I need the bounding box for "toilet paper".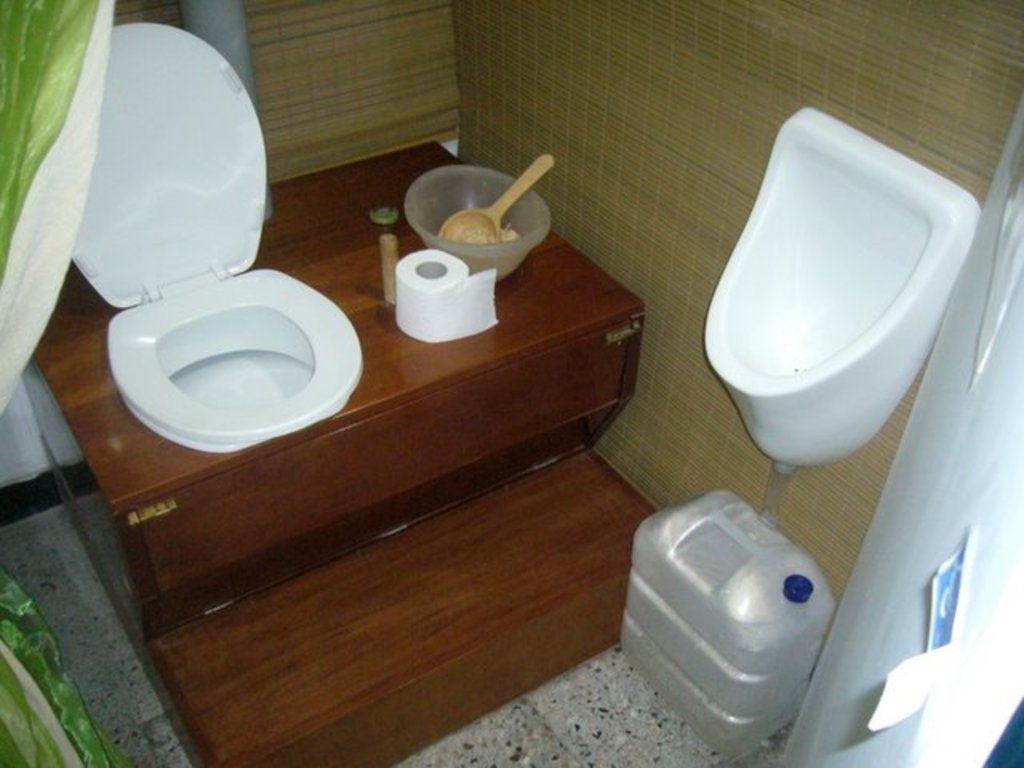
Here it is: region(394, 248, 502, 344).
